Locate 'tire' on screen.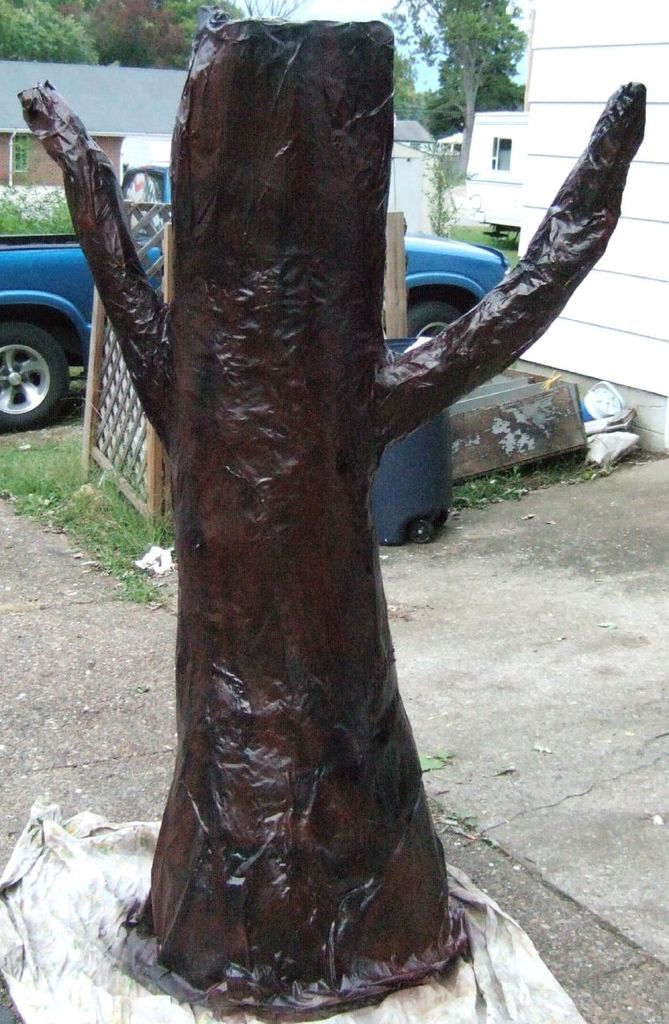
On screen at bbox=[0, 298, 72, 424].
